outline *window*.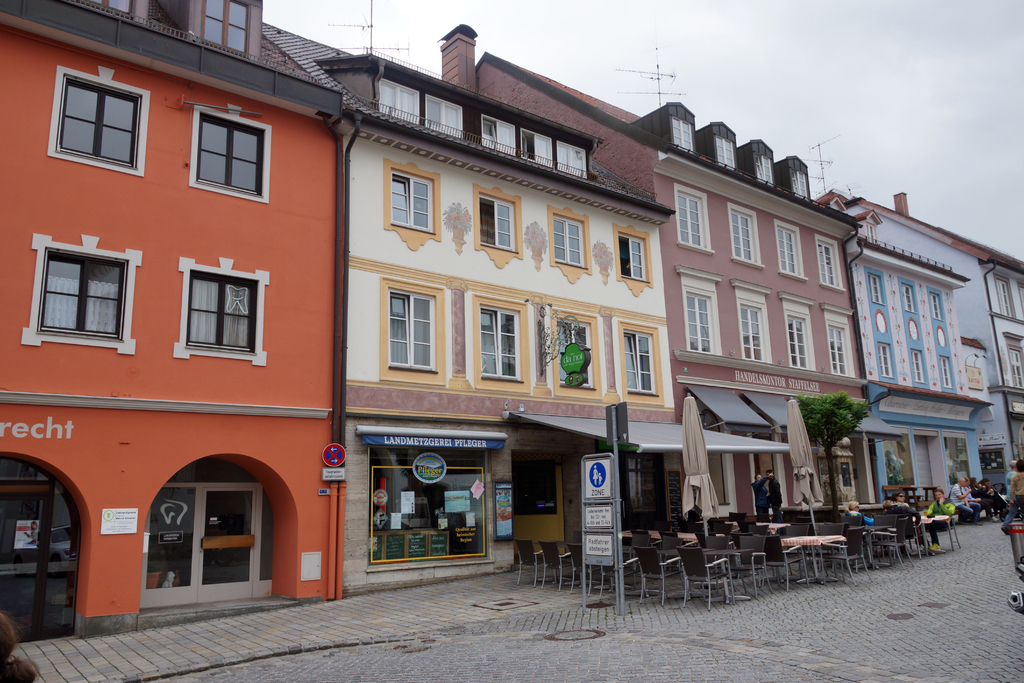
Outline: {"left": 753, "top": 152, "right": 775, "bottom": 187}.
